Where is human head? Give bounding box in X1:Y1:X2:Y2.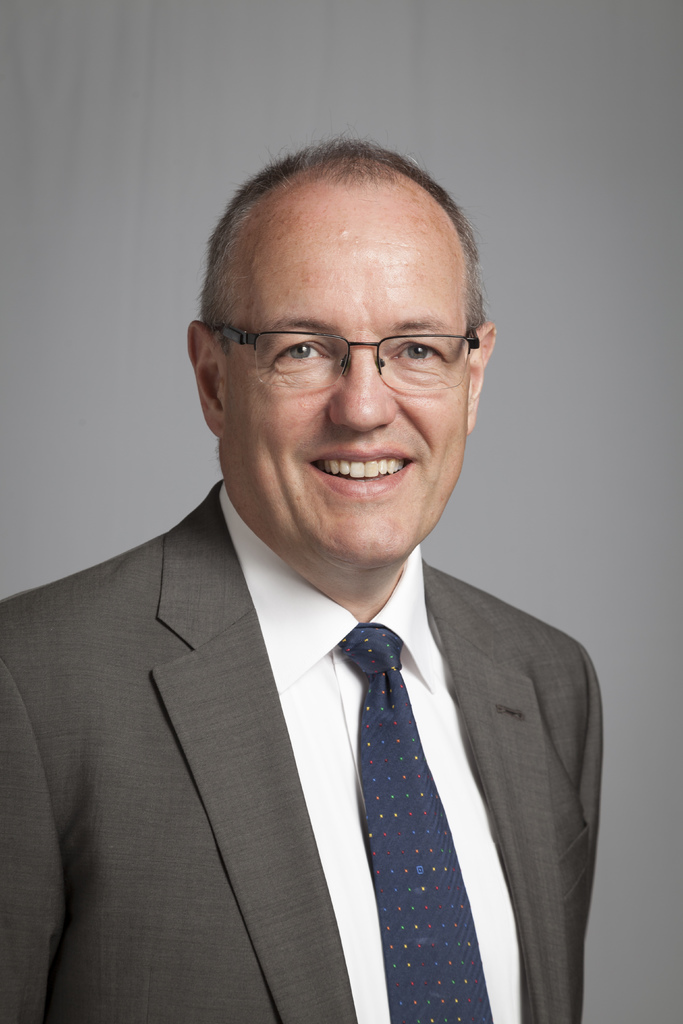
189:134:505:516.
